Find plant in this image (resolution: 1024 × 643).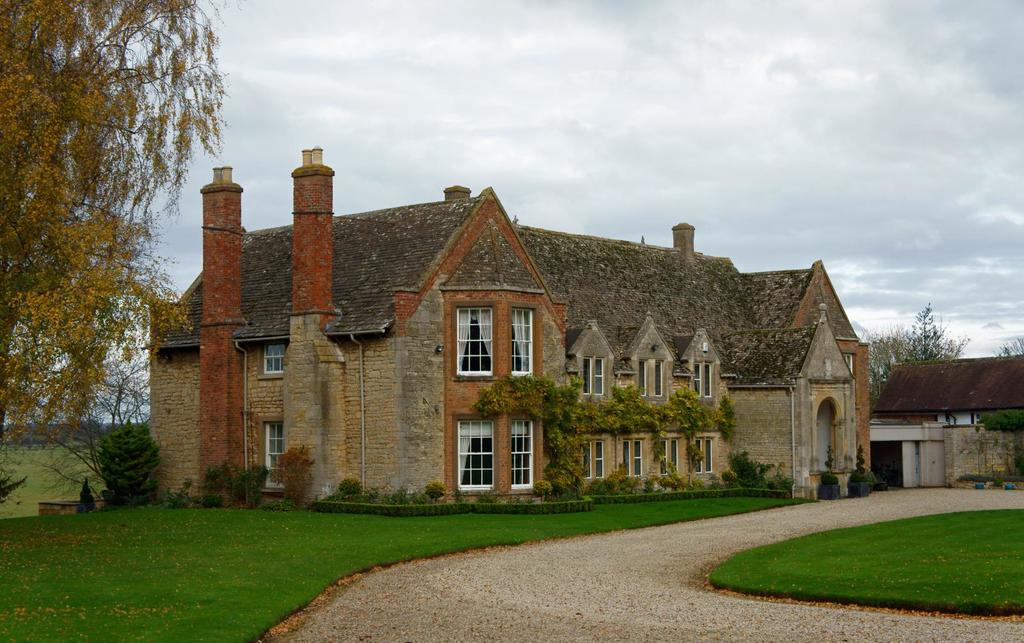
(954,469,1000,484).
